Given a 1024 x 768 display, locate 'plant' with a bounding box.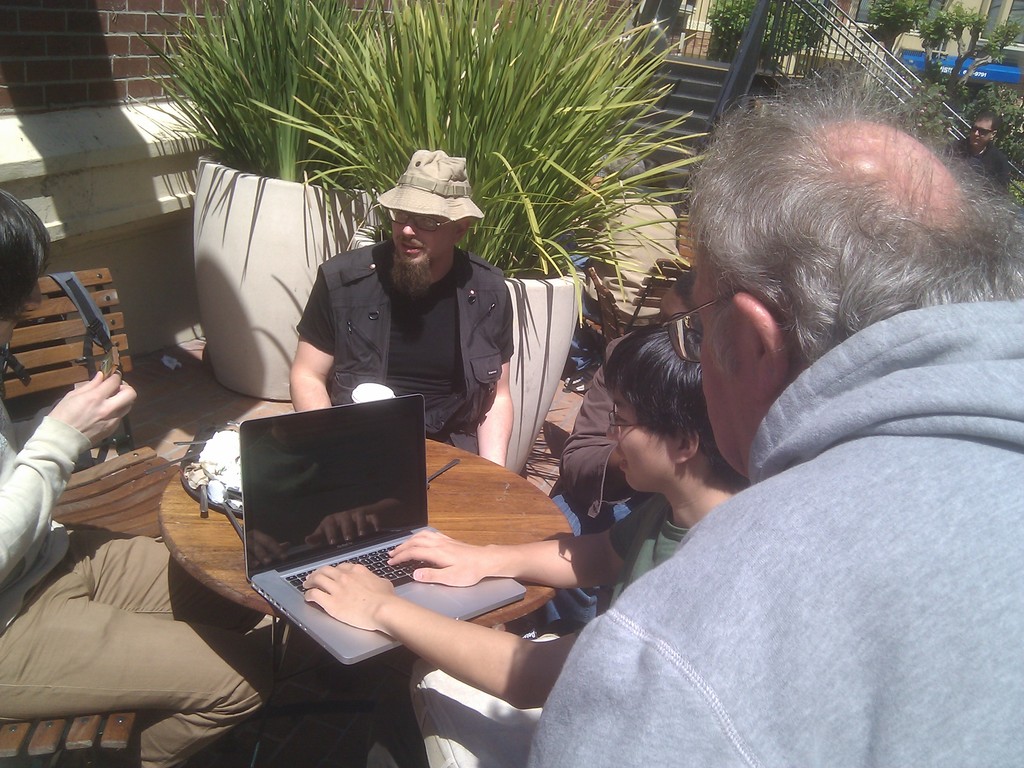
Located: pyautogui.locateOnScreen(883, 72, 1023, 230).
